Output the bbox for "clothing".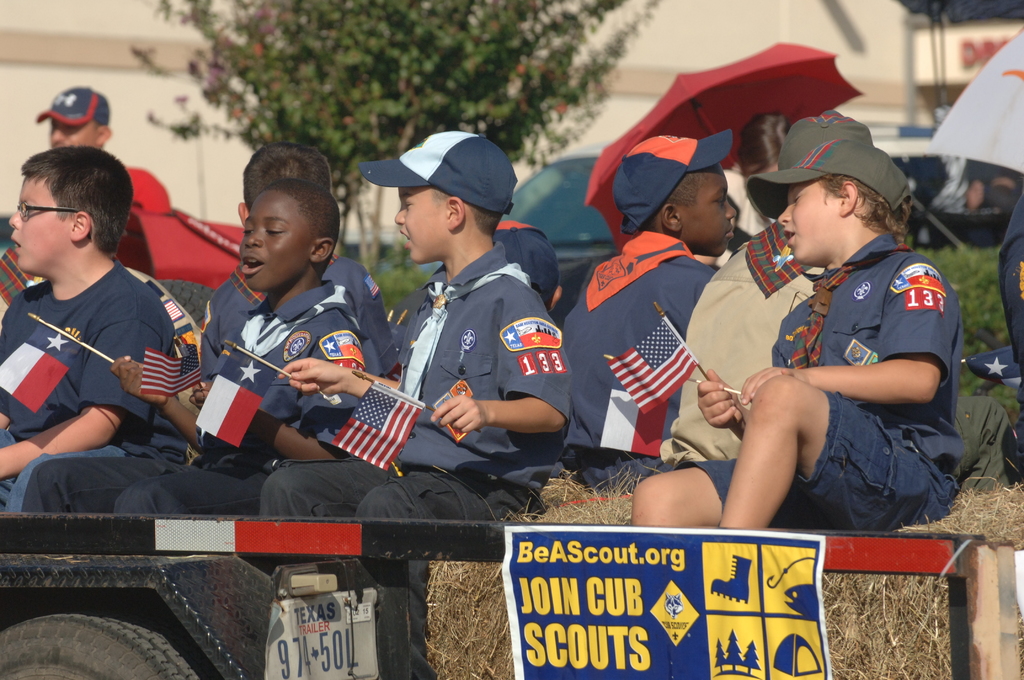
pyautogui.locateOnScreen(652, 207, 822, 476).
